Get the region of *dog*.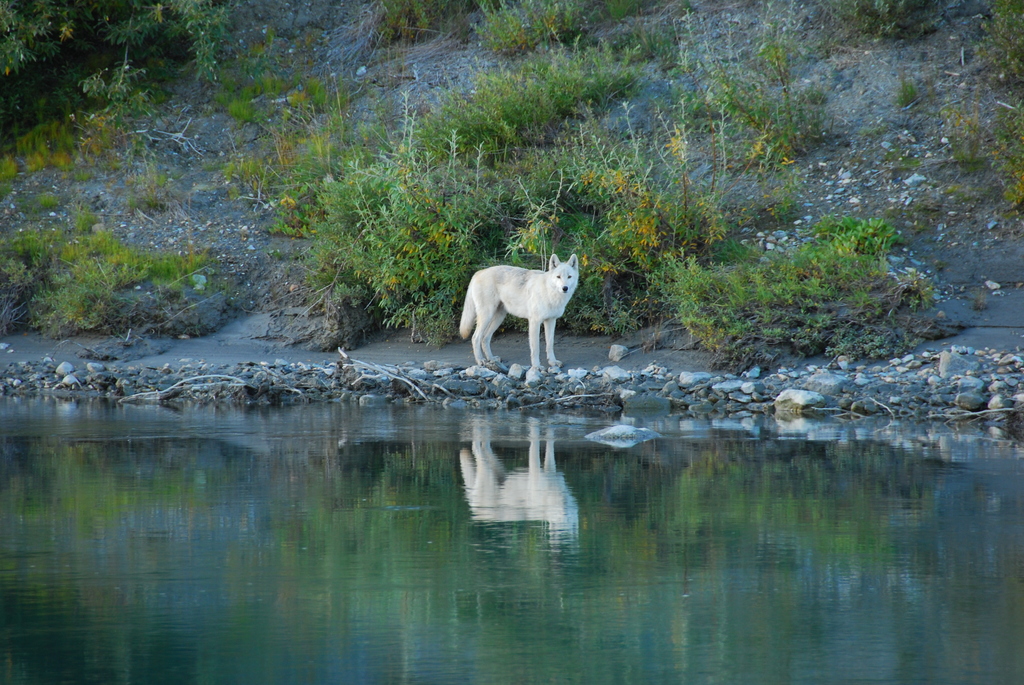
(456,252,582,371).
